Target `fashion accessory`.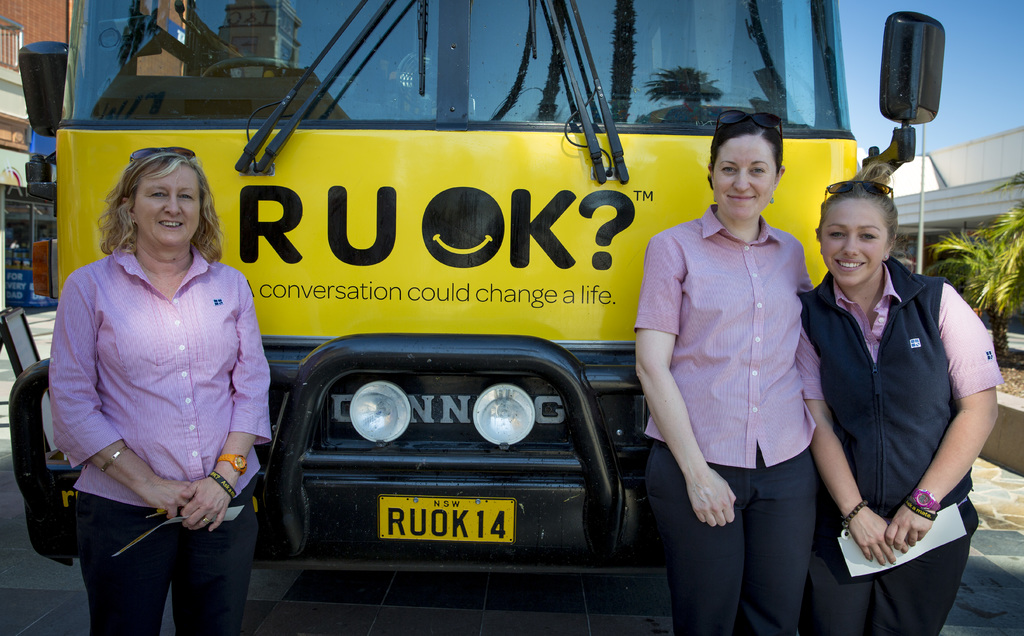
Target region: bbox=[131, 219, 136, 229].
